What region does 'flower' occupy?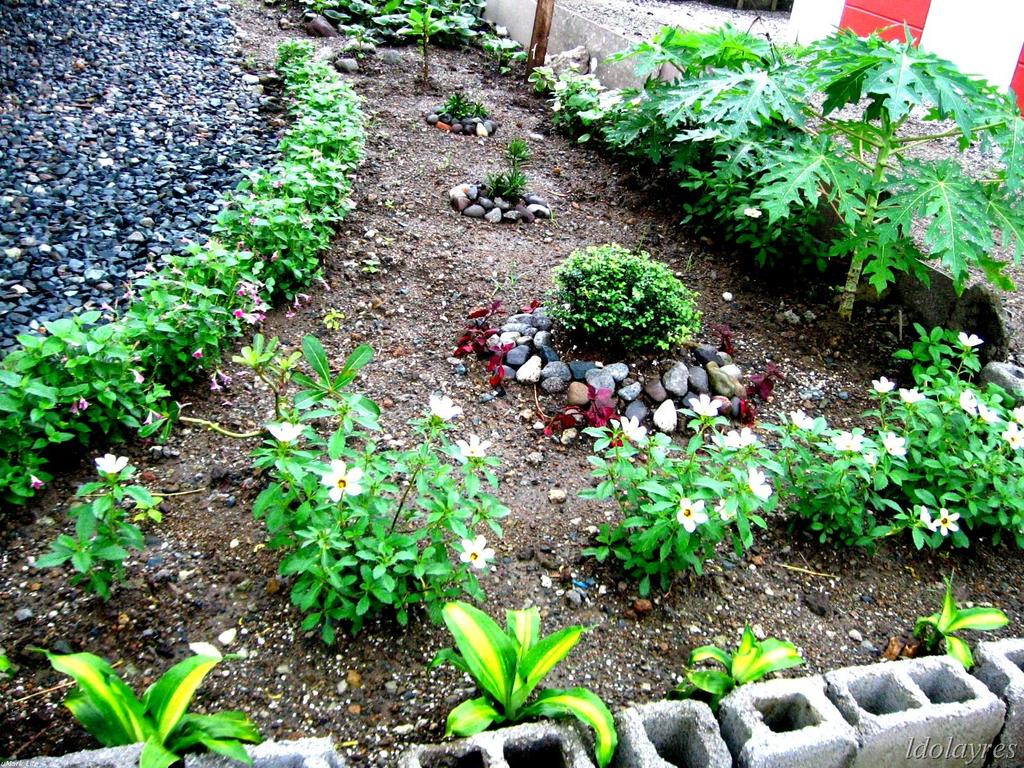
select_region(873, 373, 895, 396).
